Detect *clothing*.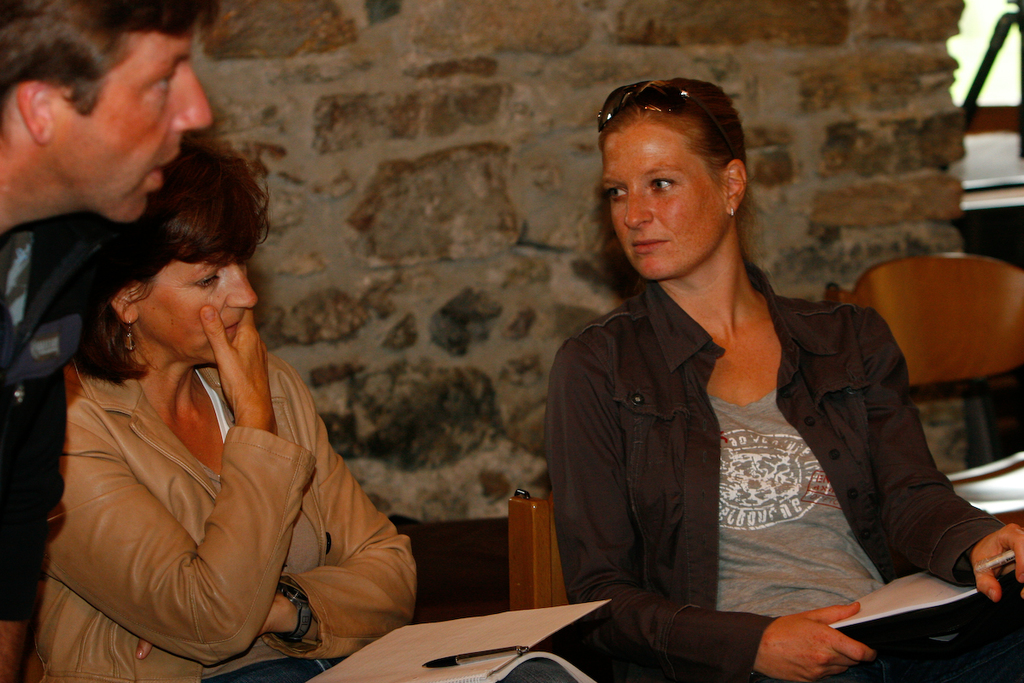
Detected at region(20, 349, 430, 682).
